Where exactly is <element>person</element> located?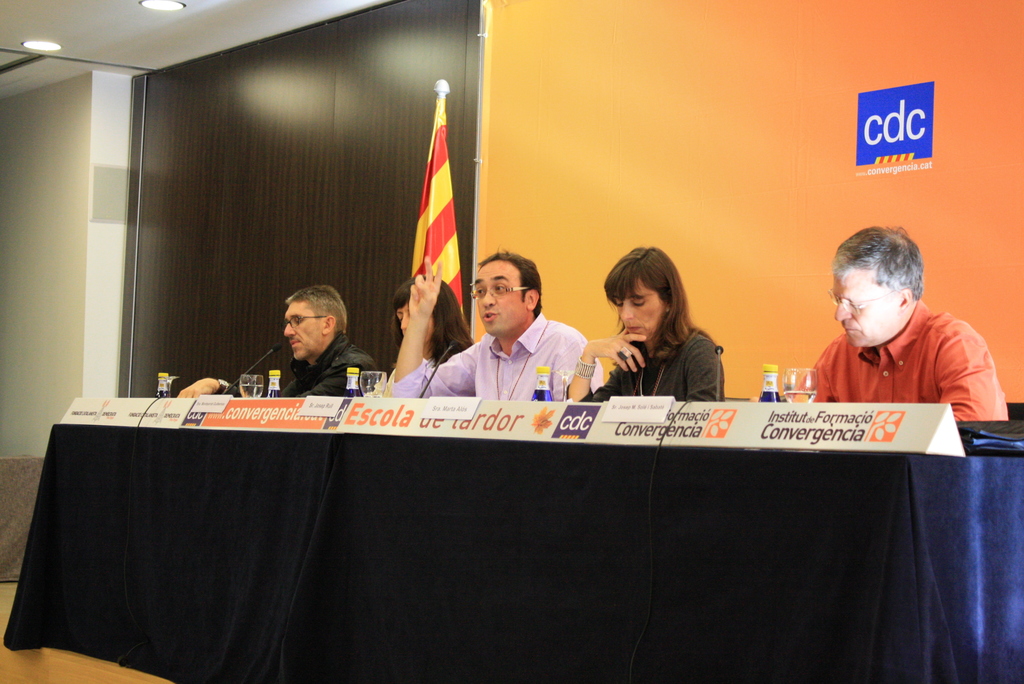
Its bounding box is {"x1": 175, "y1": 288, "x2": 374, "y2": 395}.
